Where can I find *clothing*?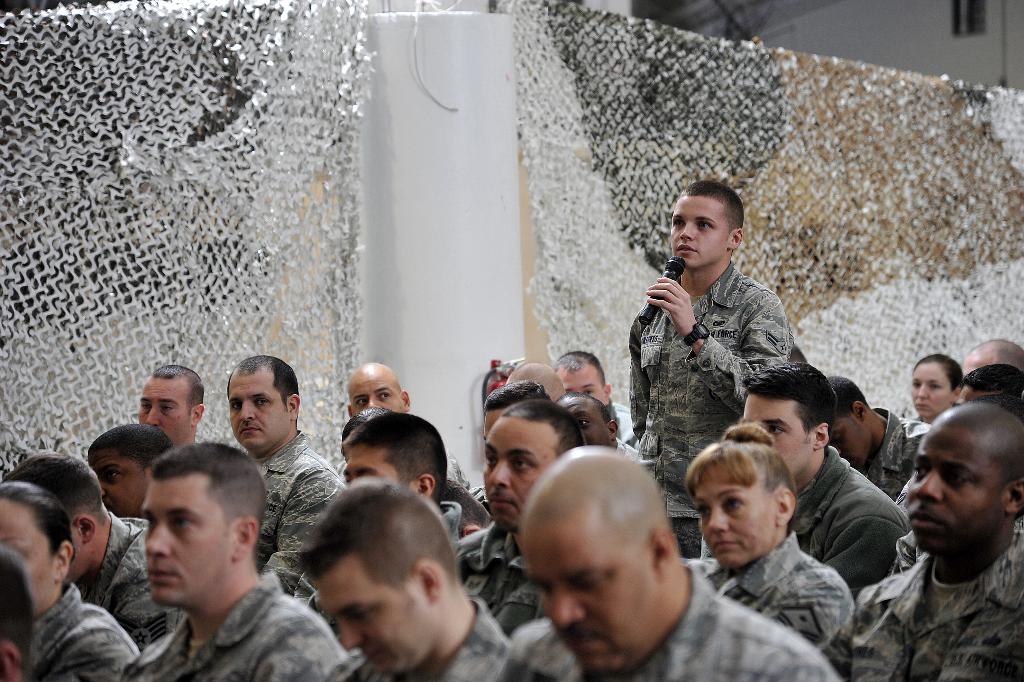
You can find it at Rect(623, 262, 796, 564).
